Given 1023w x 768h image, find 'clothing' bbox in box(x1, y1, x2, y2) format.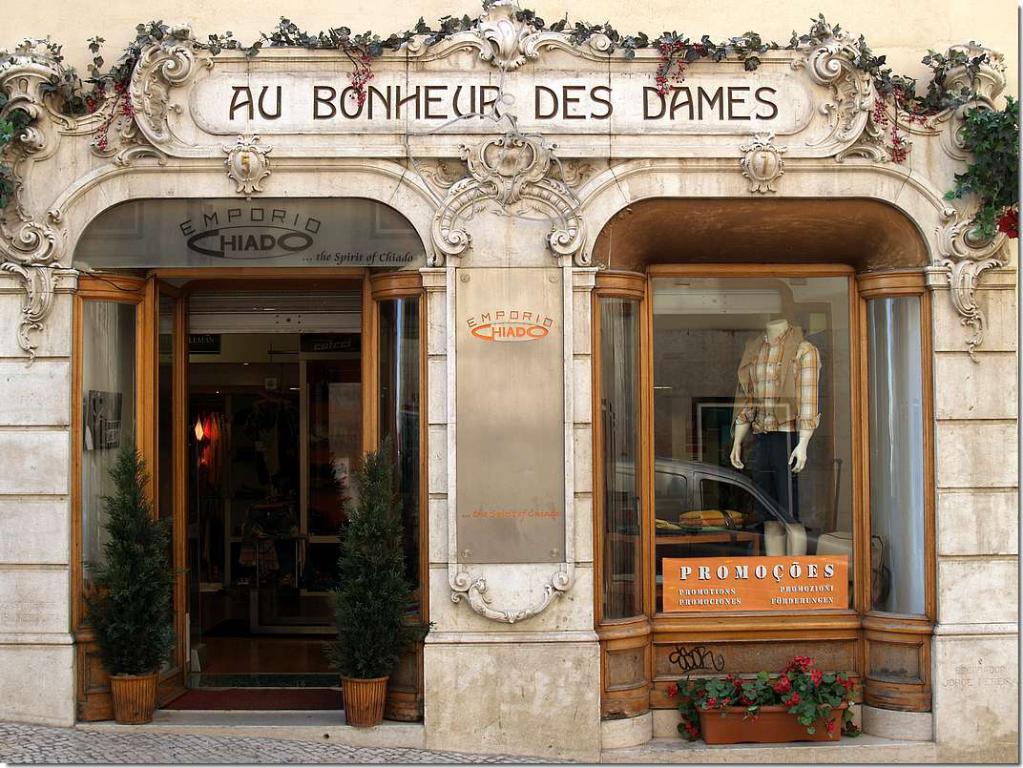
box(733, 321, 823, 518).
